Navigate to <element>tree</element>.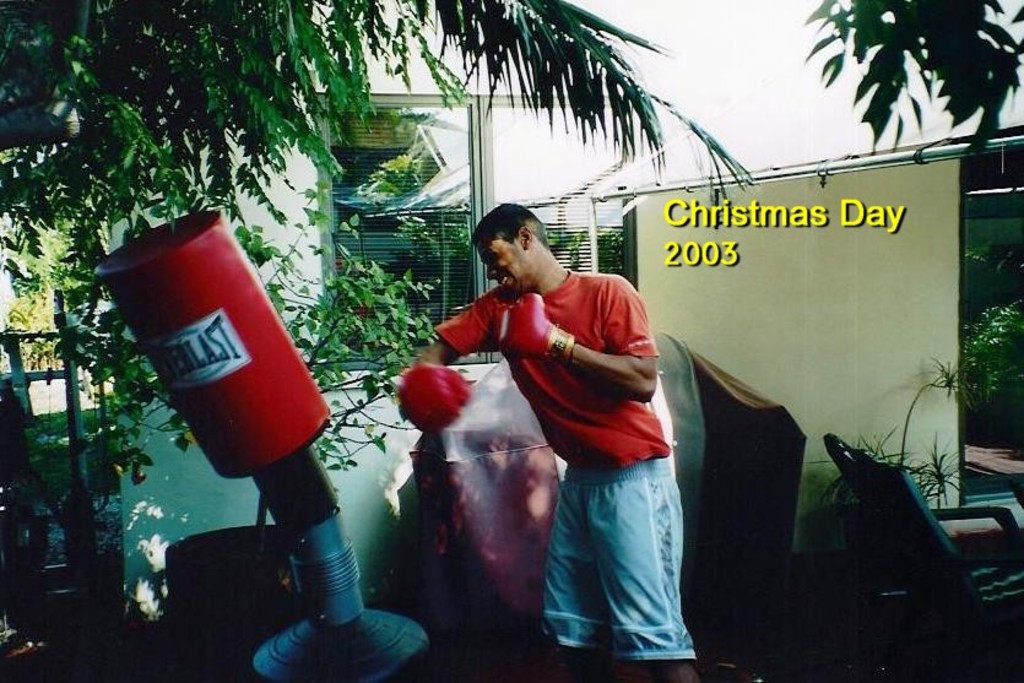
Navigation target: {"left": 0, "top": 0, "right": 759, "bottom": 682}.
